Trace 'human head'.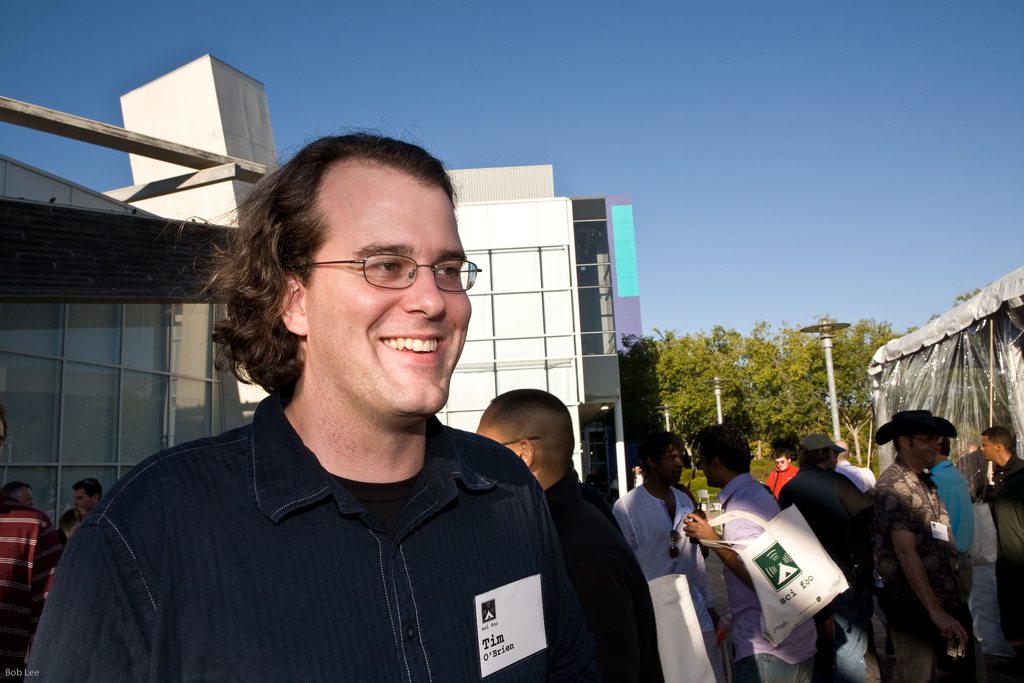
Traced to <bbox>799, 436, 840, 467</bbox>.
